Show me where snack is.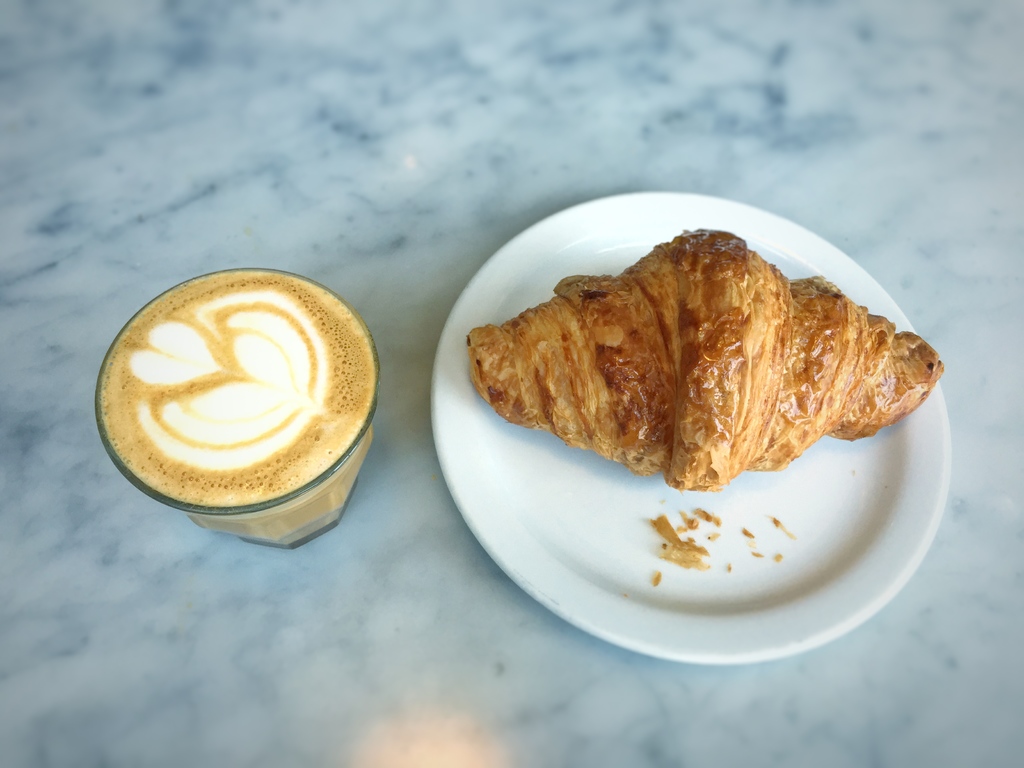
snack is at pyautogui.locateOnScreen(478, 208, 941, 527).
